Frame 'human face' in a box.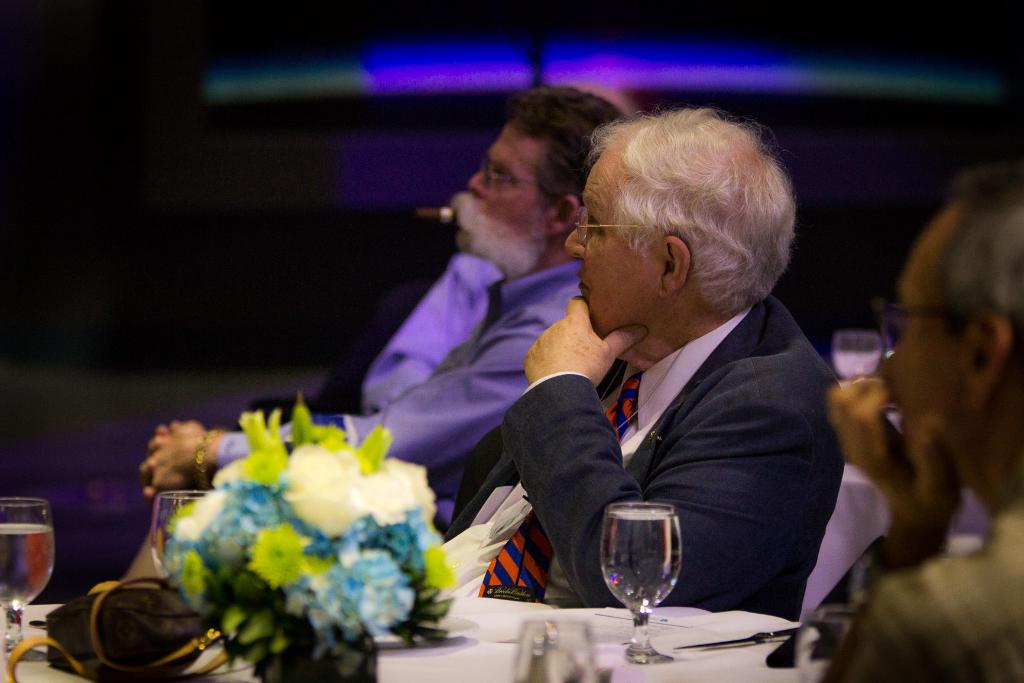
{"x1": 470, "y1": 126, "x2": 550, "y2": 252}.
